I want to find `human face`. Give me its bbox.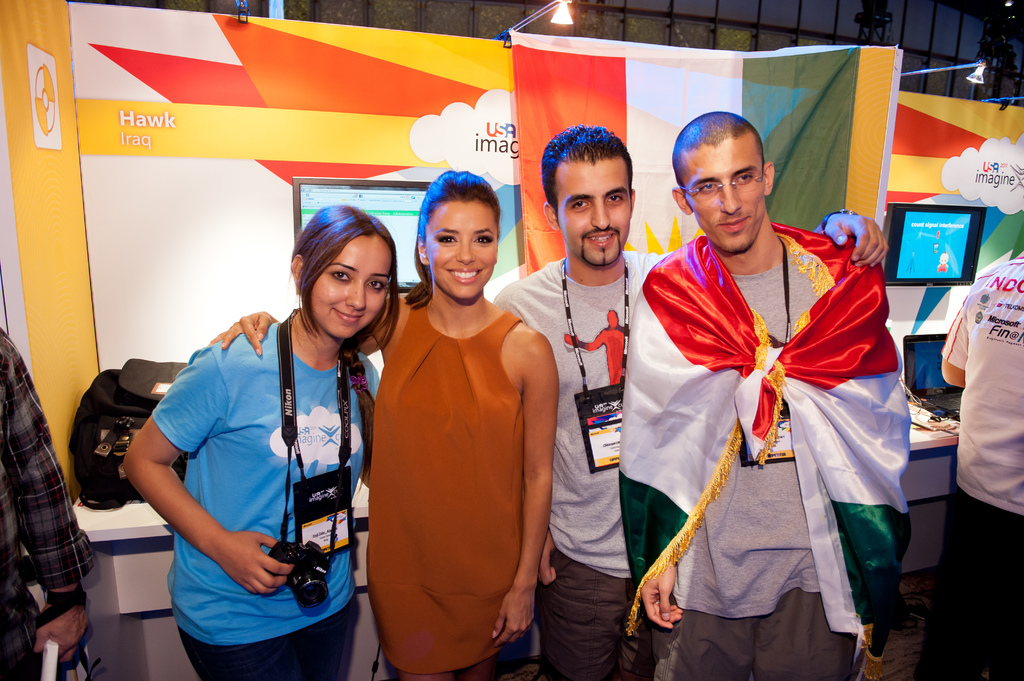
(left=677, top=120, right=760, bottom=247).
